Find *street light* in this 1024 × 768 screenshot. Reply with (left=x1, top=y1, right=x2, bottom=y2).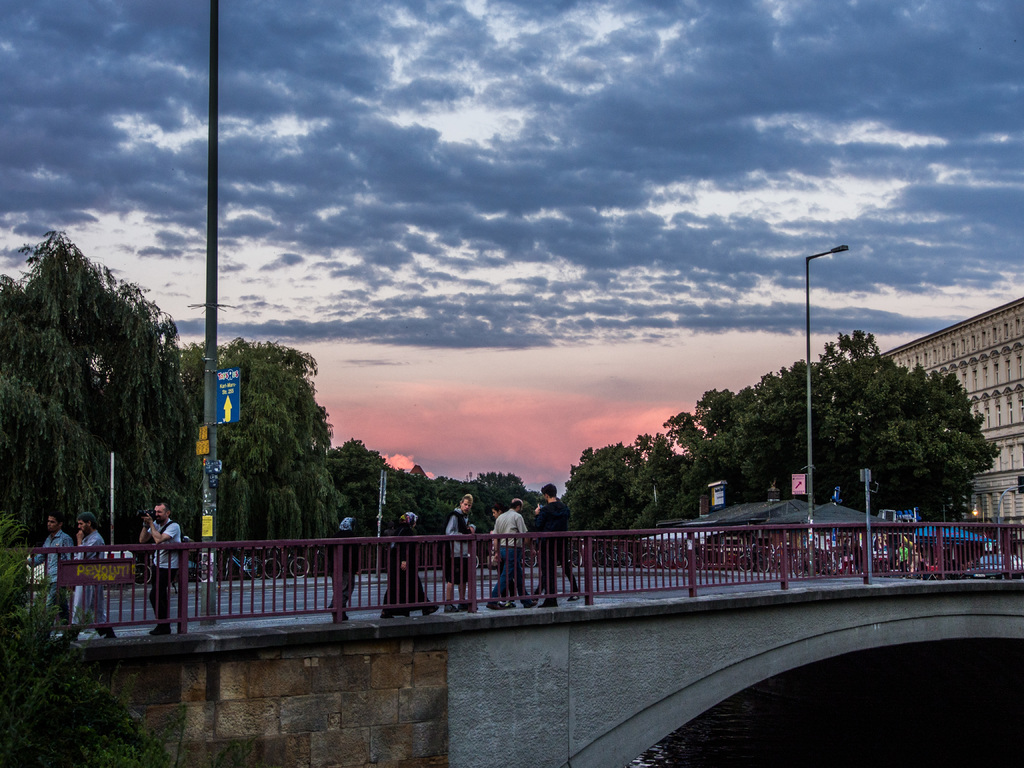
(left=807, top=243, right=848, bottom=579).
